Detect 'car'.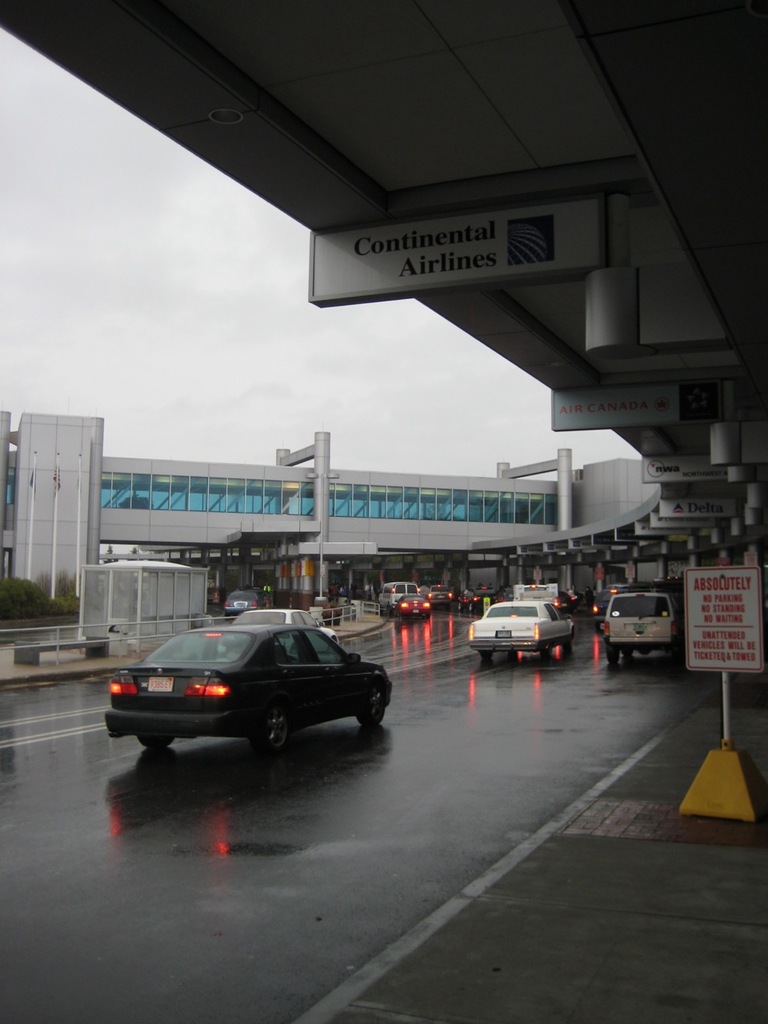
Detected at rect(462, 598, 582, 654).
